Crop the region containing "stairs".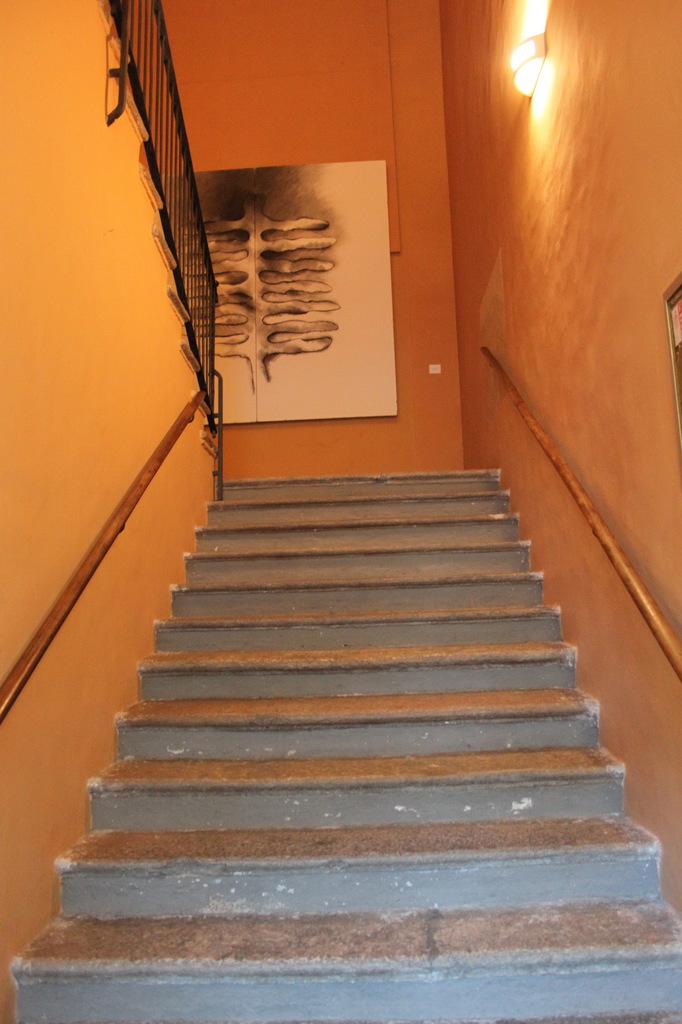
Crop region: crop(12, 468, 681, 1023).
